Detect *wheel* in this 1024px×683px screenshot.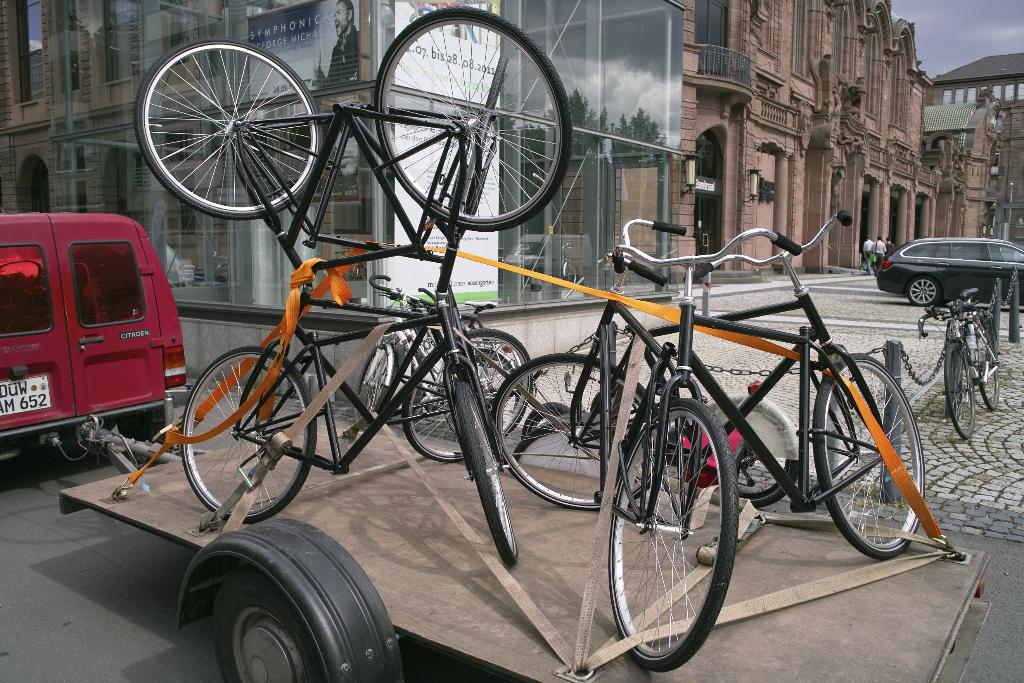
Detection: bbox(183, 348, 314, 524).
